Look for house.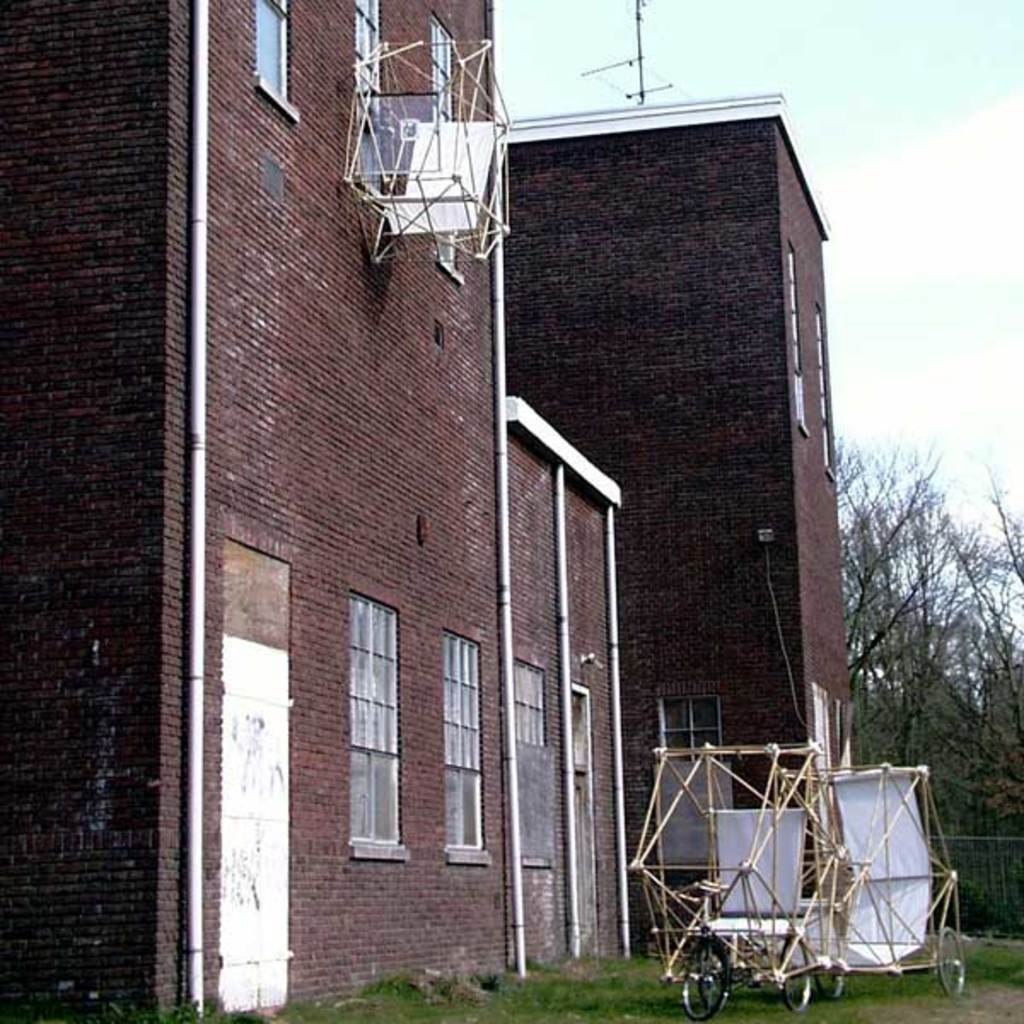
Found: {"x1": 0, "y1": 0, "x2": 625, "y2": 1022}.
